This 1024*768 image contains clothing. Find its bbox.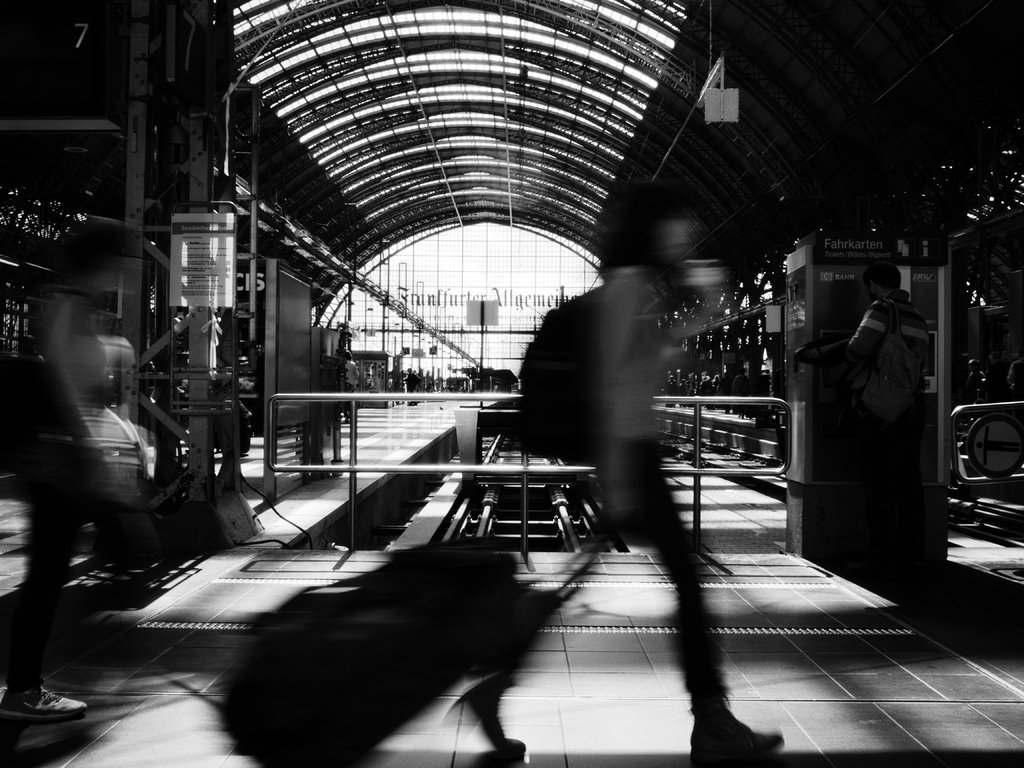
box(406, 375, 419, 393).
